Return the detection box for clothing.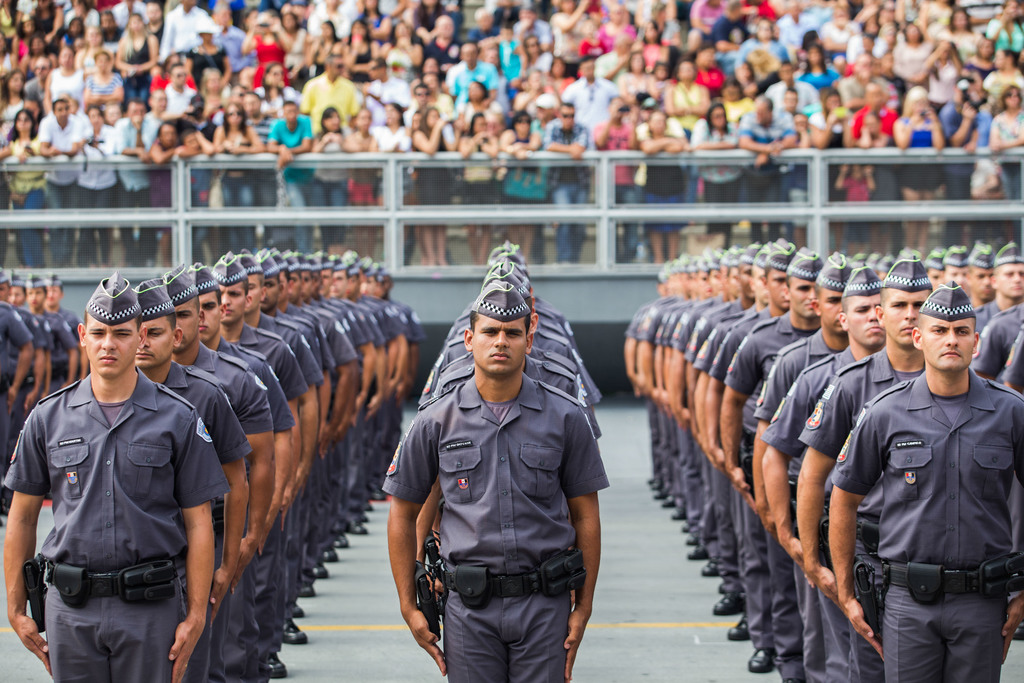
<region>0, 86, 26, 126</region>.
